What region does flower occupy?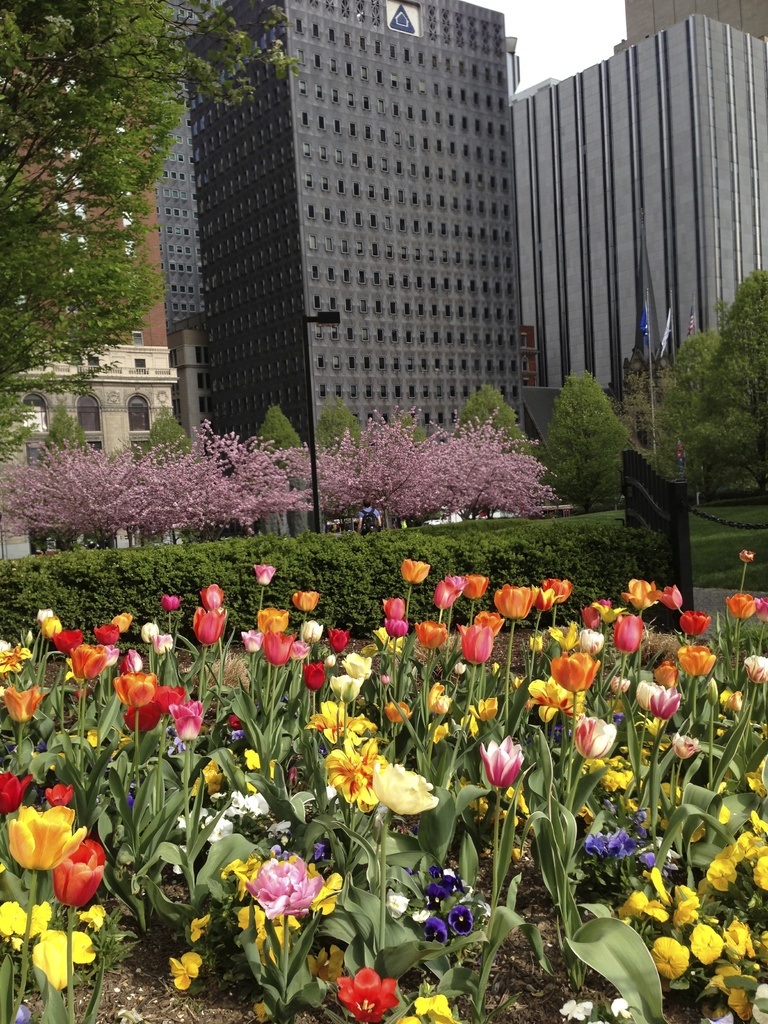
581, 628, 604, 656.
